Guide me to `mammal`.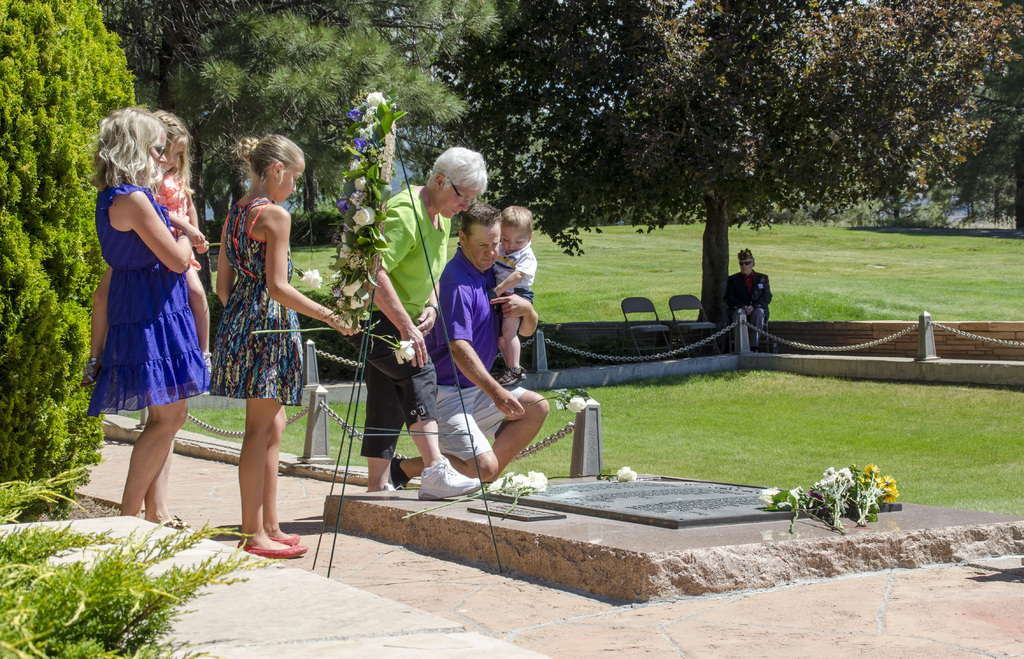
Guidance: <region>730, 248, 774, 348</region>.
